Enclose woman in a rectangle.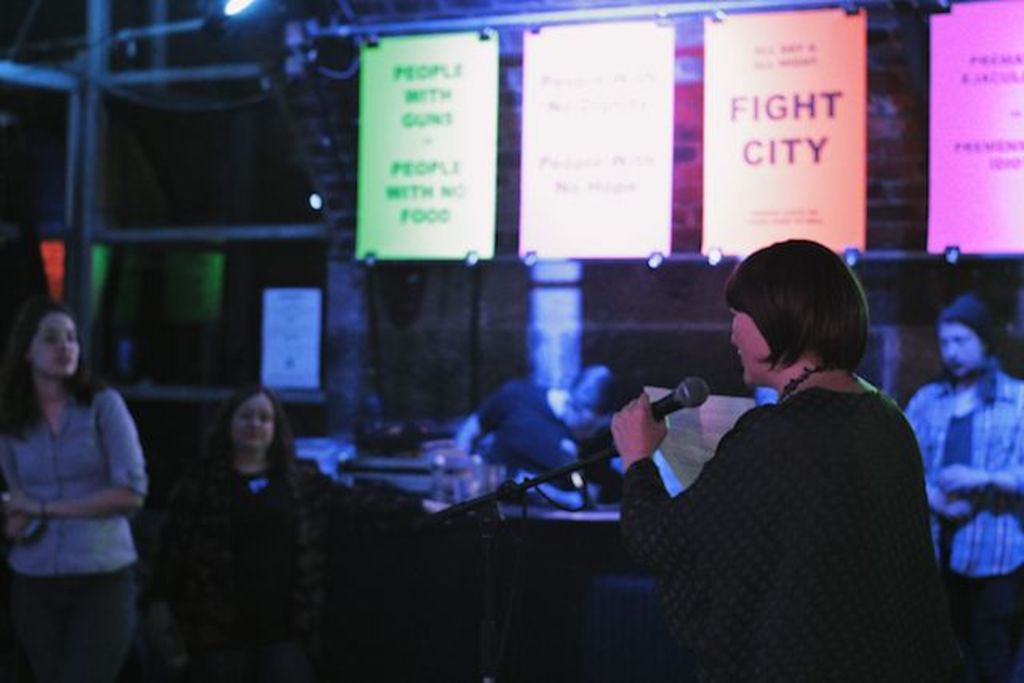
(left=438, top=353, right=674, bottom=502).
